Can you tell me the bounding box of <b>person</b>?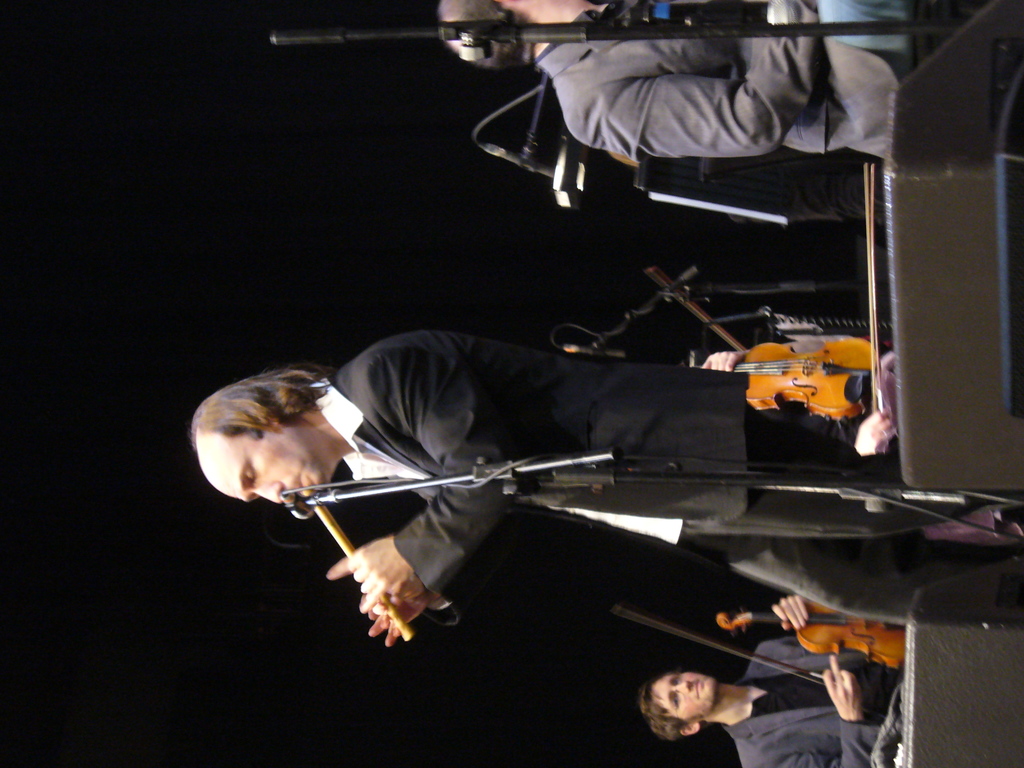
left=184, top=320, right=1023, bottom=653.
